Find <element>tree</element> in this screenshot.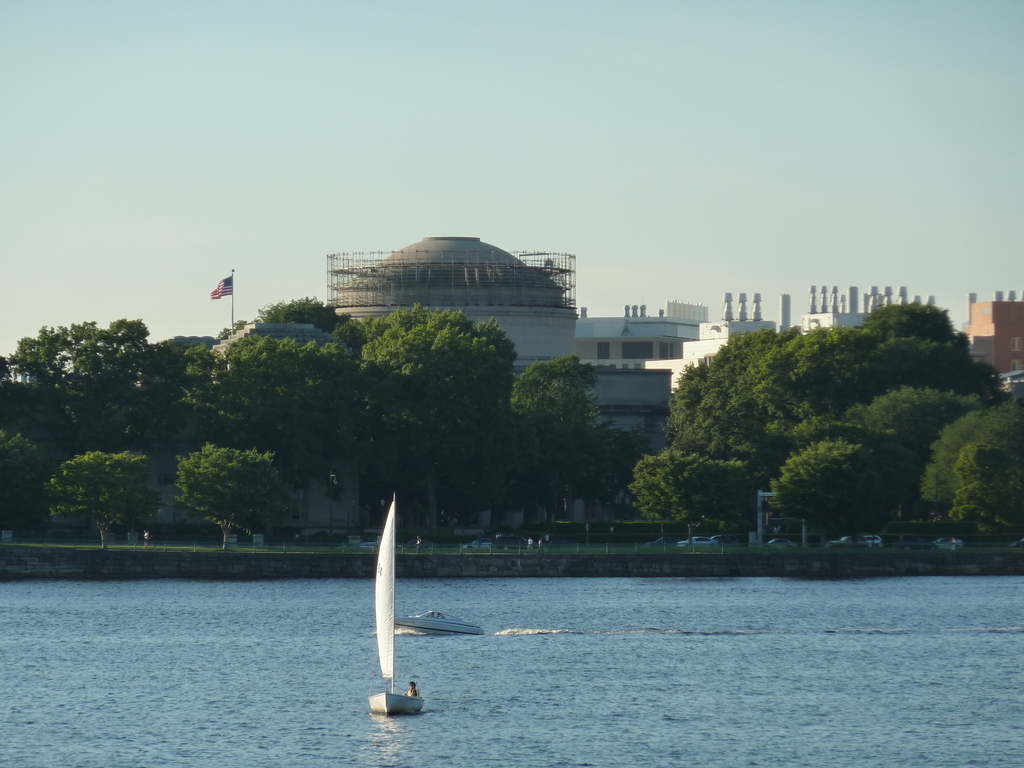
The bounding box for <element>tree</element> is Rect(361, 312, 505, 546).
